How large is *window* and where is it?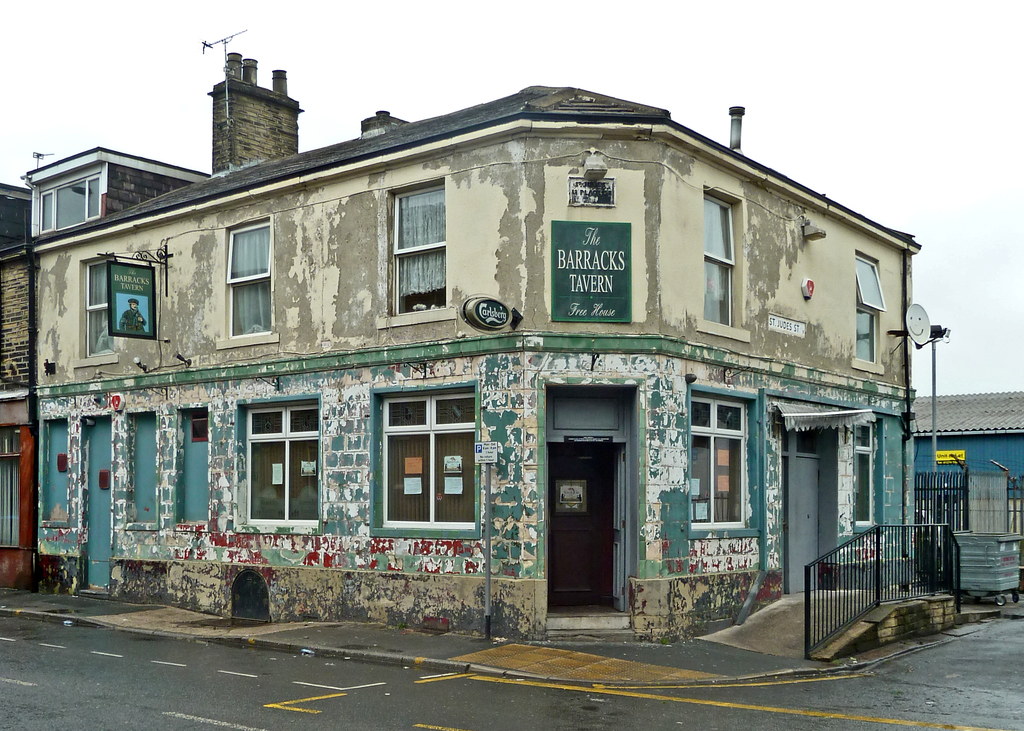
Bounding box: bbox=[687, 386, 753, 533].
